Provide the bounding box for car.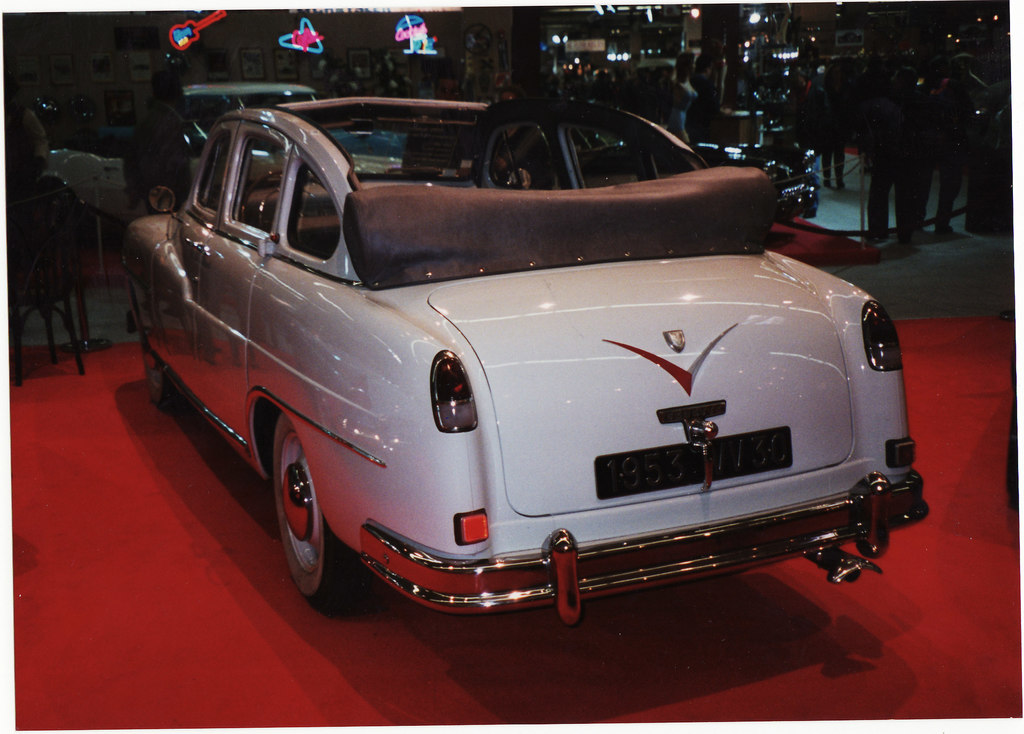
<region>44, 94, 338, 277</region>.
